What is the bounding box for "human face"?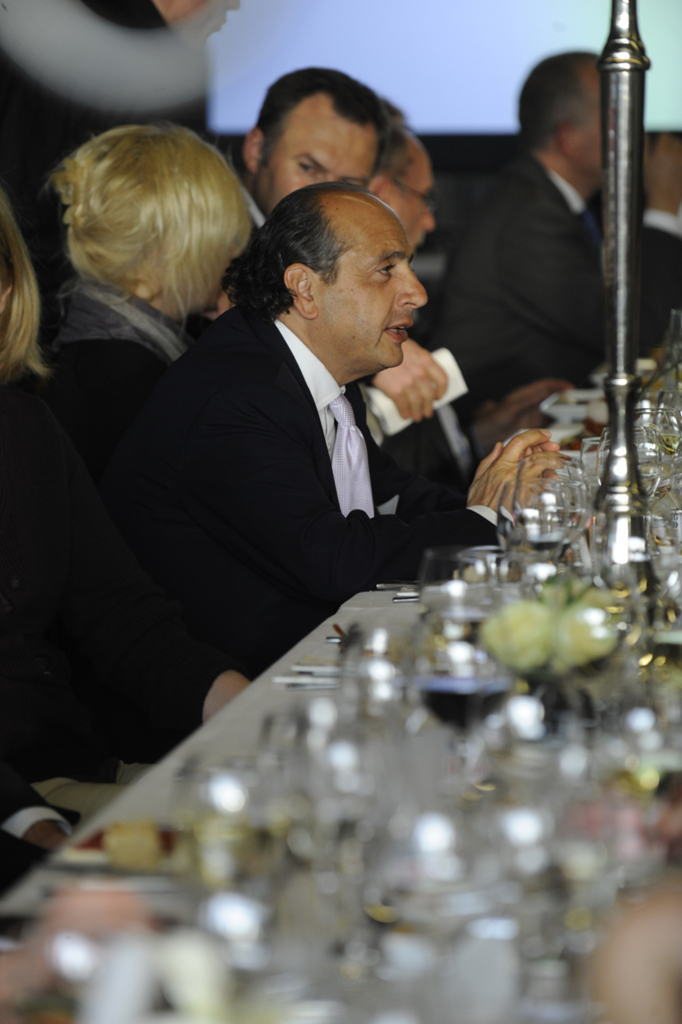
(x1=380, y1=143, x2=441, y2=283).
